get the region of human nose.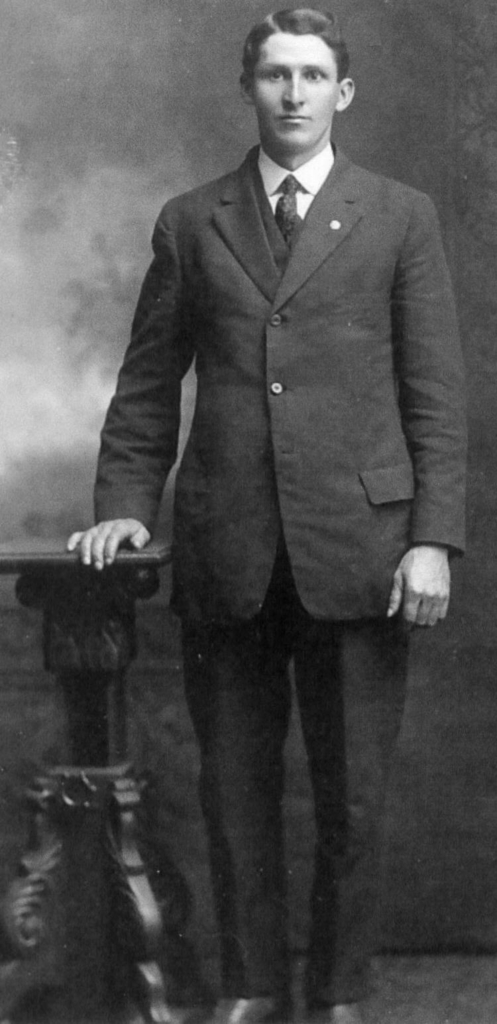
{"left": 280, "top": 64, "right": 304, "bottom": 107}.
